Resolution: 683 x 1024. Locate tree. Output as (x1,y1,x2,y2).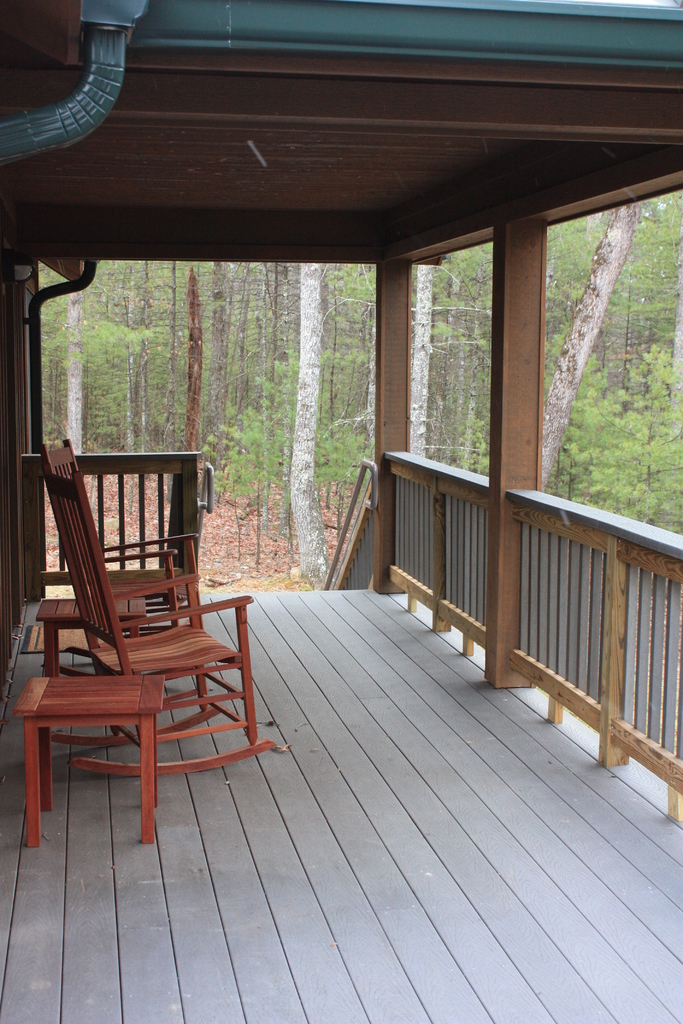
(167,262,207,465).
